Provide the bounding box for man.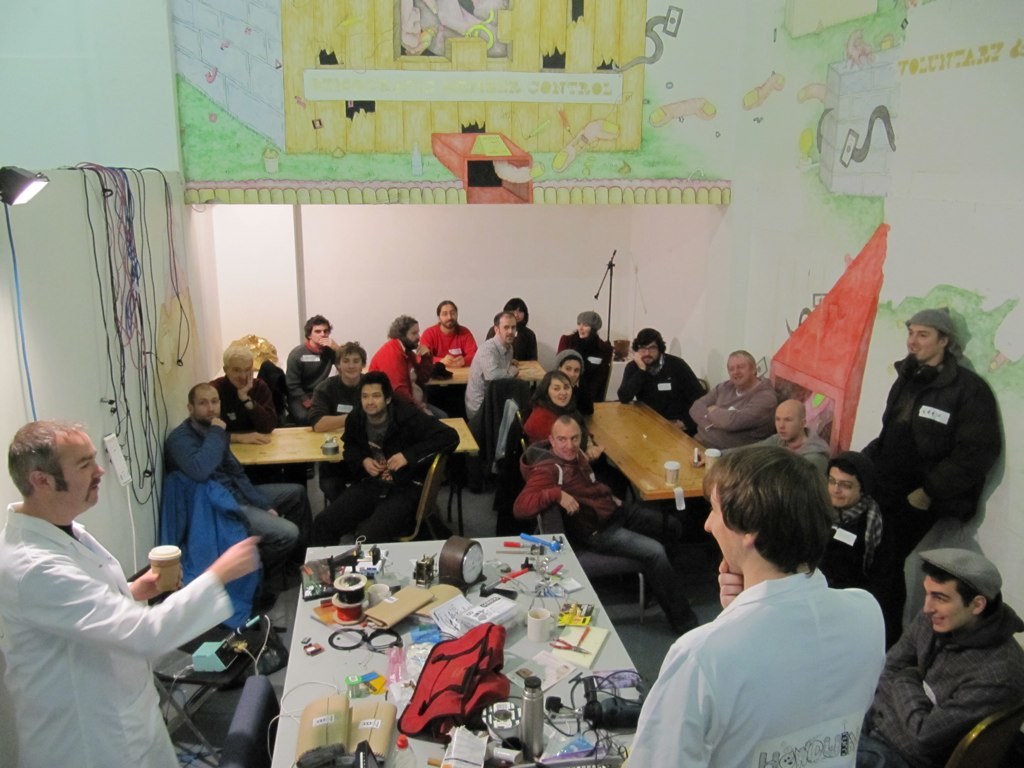
[left=285, top=315, right=339, bottom=427].
